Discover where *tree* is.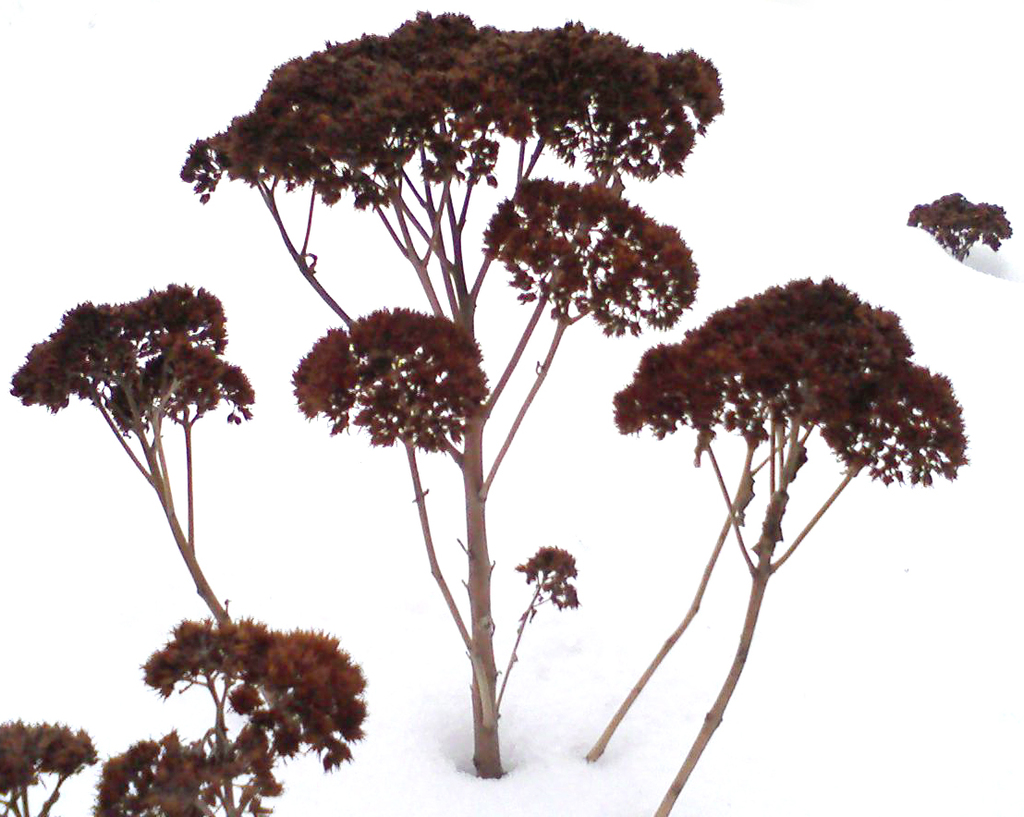
Discovered at locate(0, 598, 378, 816).
